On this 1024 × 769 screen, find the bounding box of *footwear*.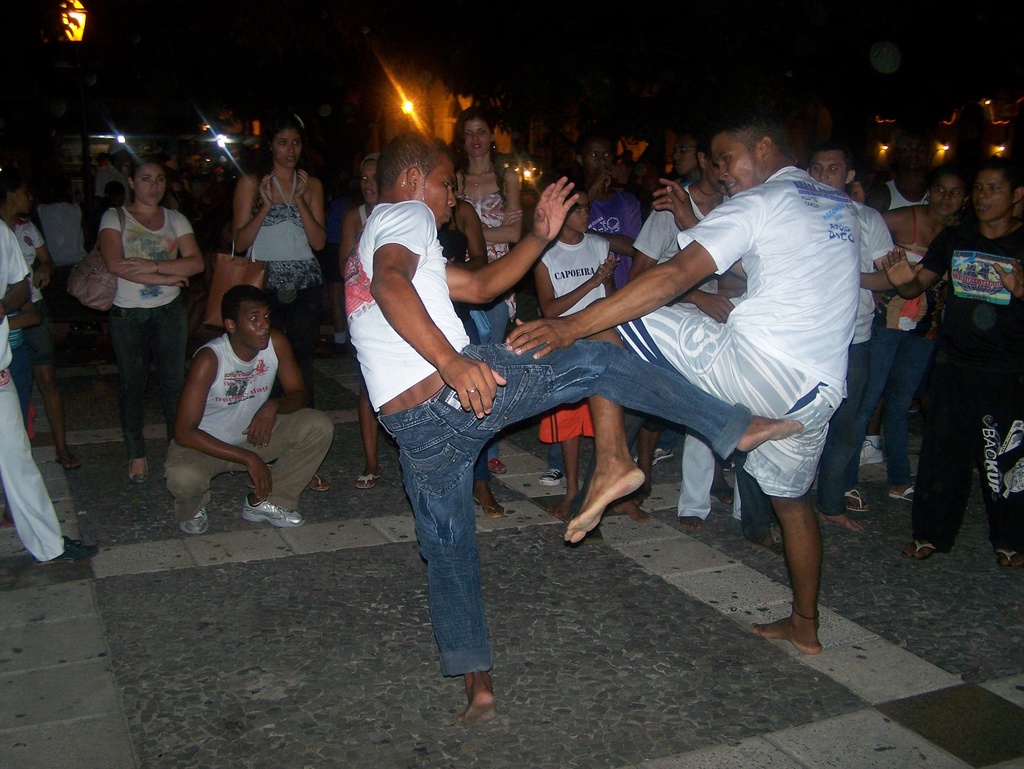
Bounding box: region(859, 438, 887, 465).
